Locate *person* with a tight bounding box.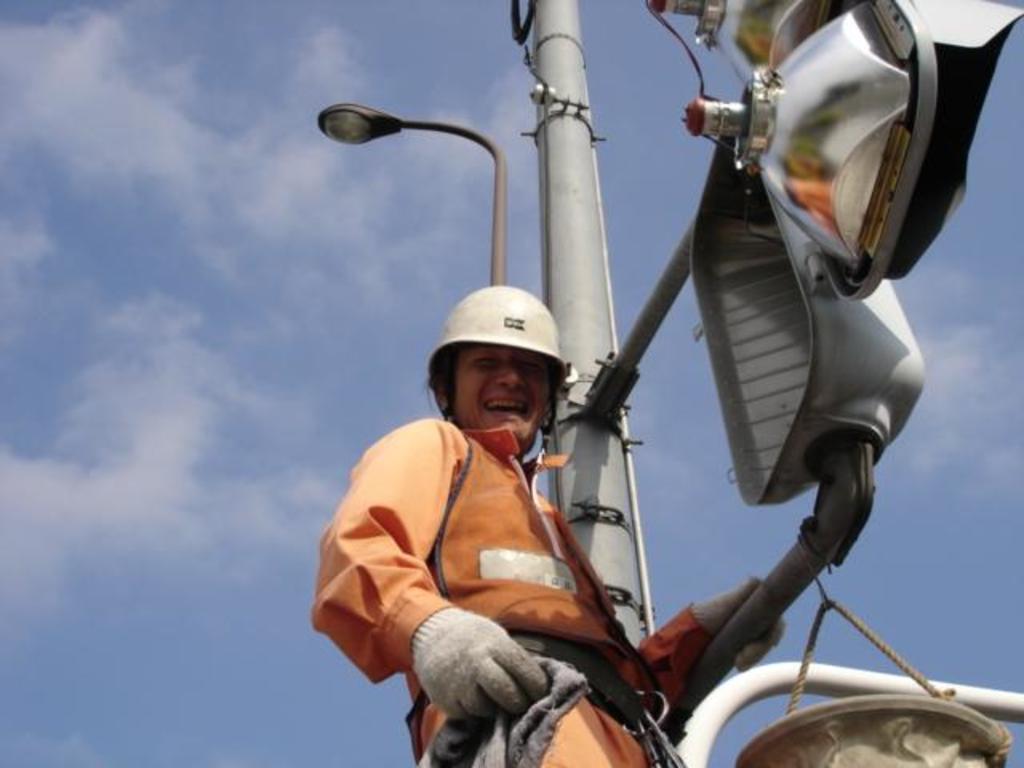
[x1=333, y1=206, x2=744, y2=767].
